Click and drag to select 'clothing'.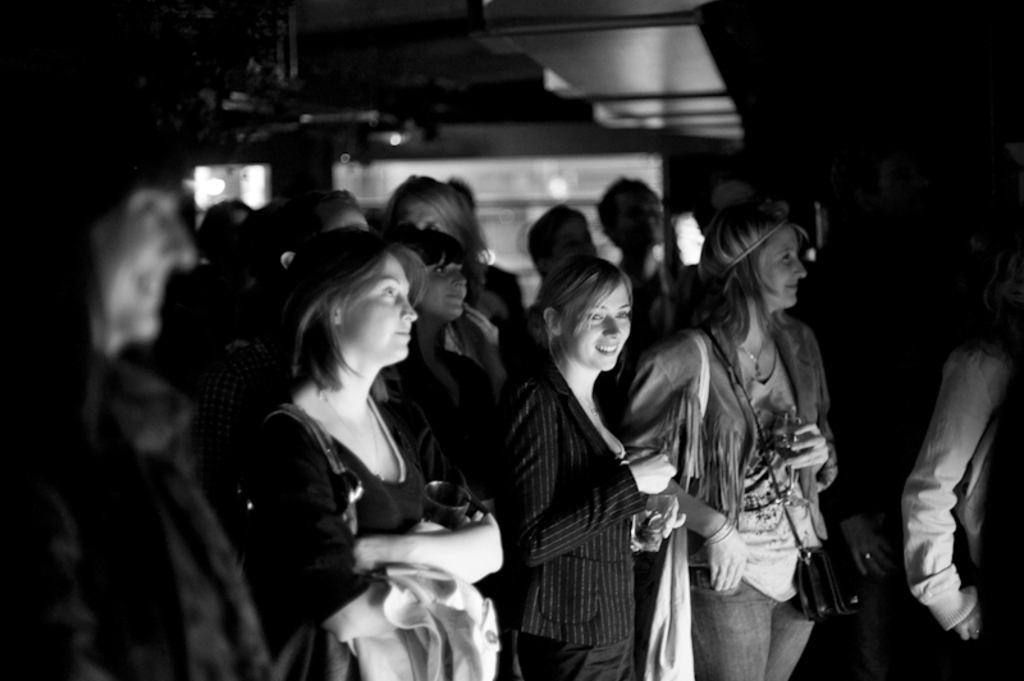
Selection: bbox(0, 340, 266, 680).
